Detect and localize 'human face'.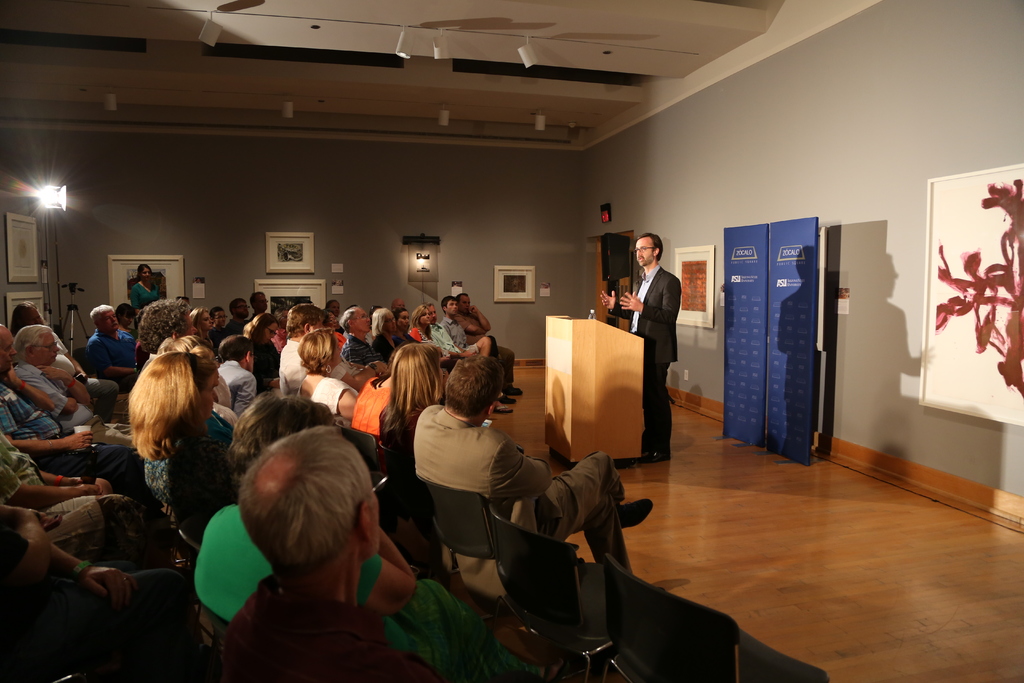
Localized at x1=195 y1=309 x2=214 y2=329.
